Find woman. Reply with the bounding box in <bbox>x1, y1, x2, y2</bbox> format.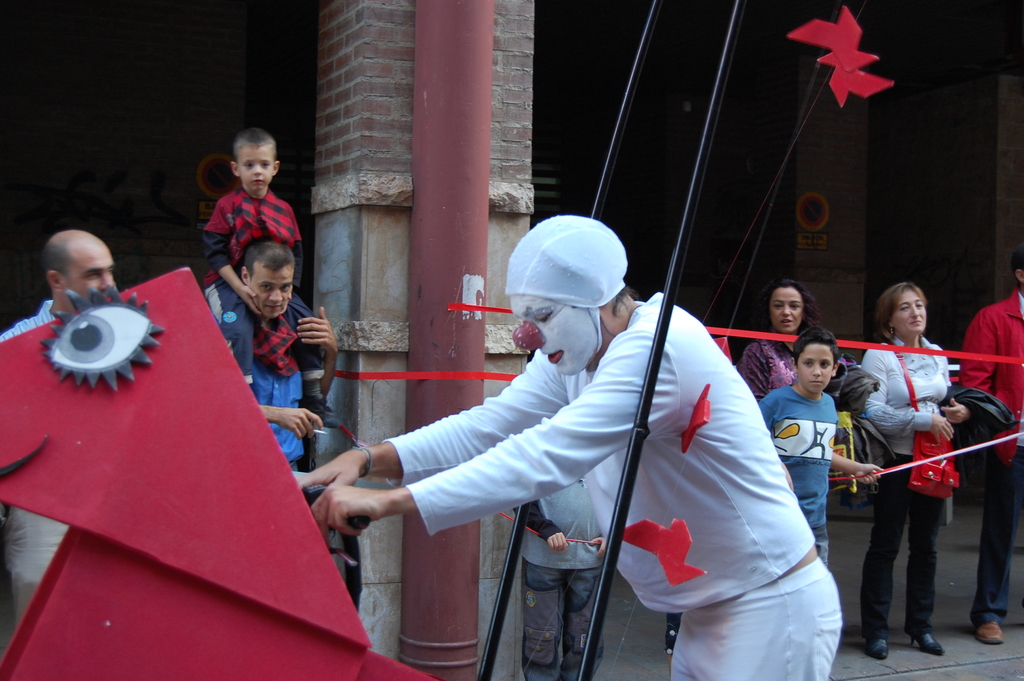
<bbox>860, 284, 972, 661</bbox>.
